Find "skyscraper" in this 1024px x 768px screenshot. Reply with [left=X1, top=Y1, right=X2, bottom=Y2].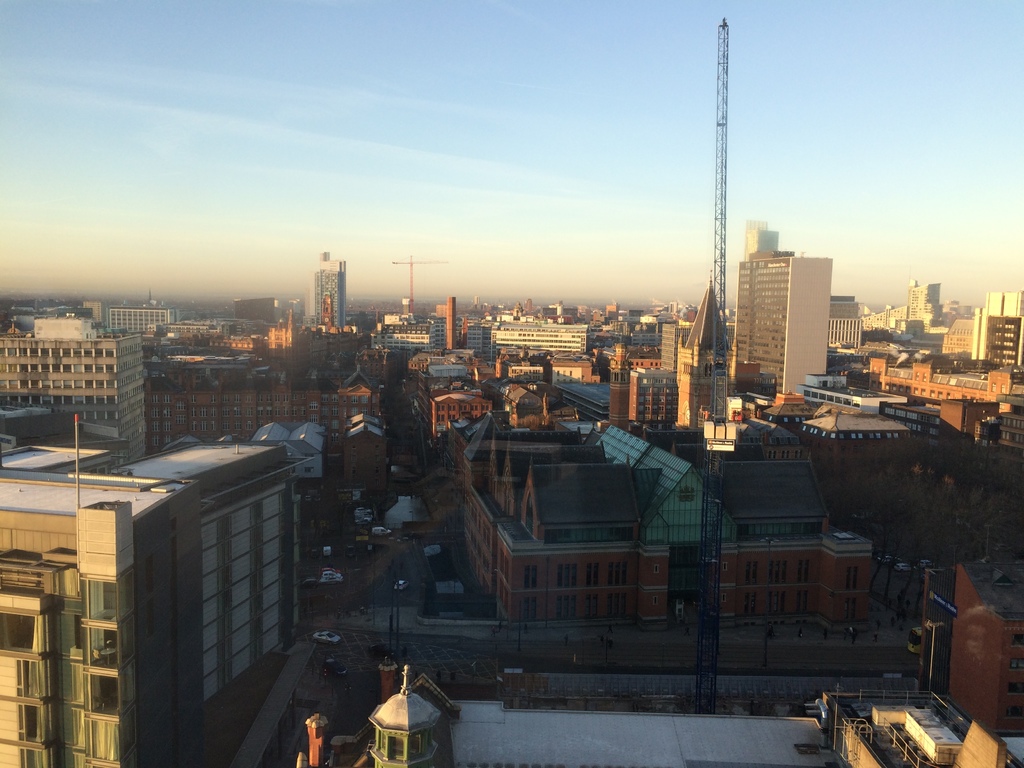
[left=816, top=294, right=860, bottom=353].
